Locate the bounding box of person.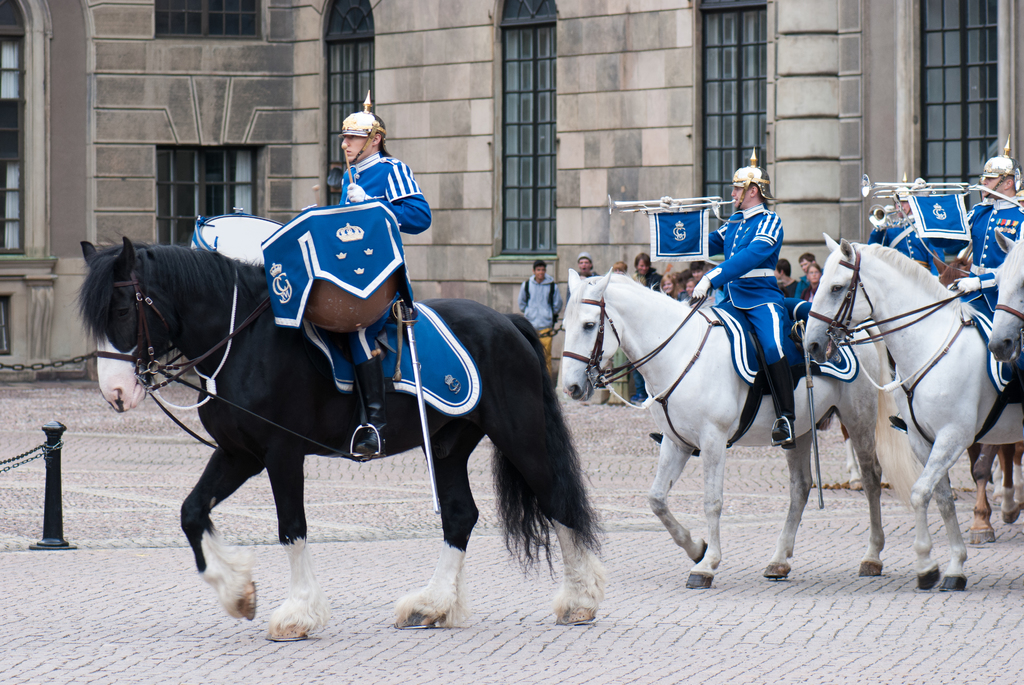
Bounding box: {"left": 688, "top": 147, "right": 798, "bottom": 450}.
